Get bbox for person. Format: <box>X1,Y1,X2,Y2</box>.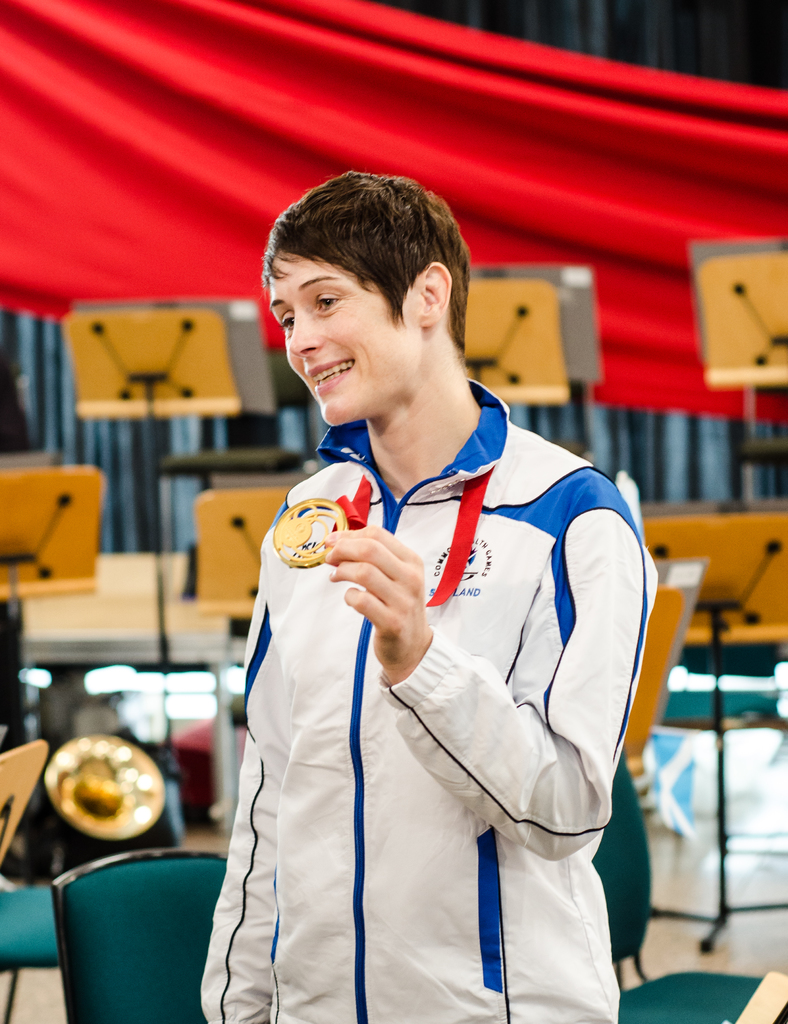
<box>158,209,622,1023</box>.
